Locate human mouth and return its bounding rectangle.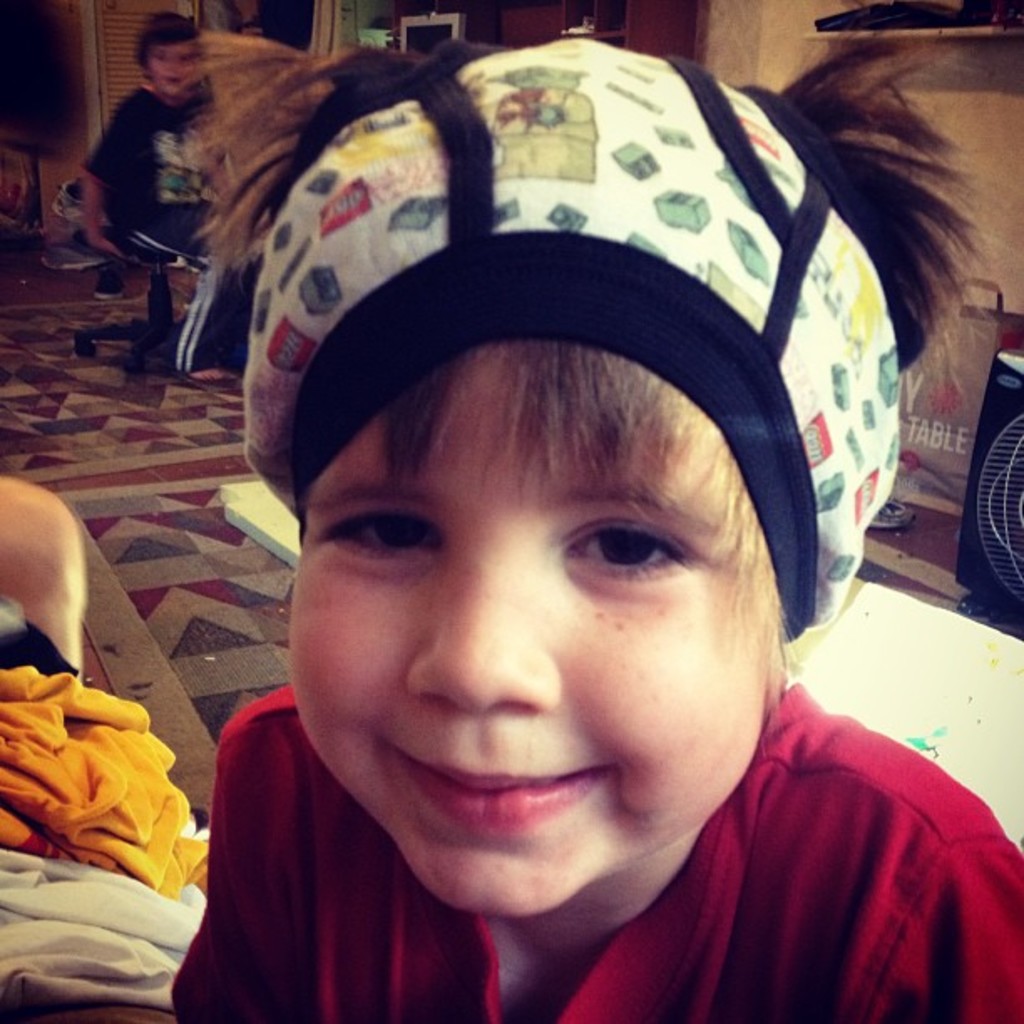
(left=381, top=750, right=606, bottom=833).
